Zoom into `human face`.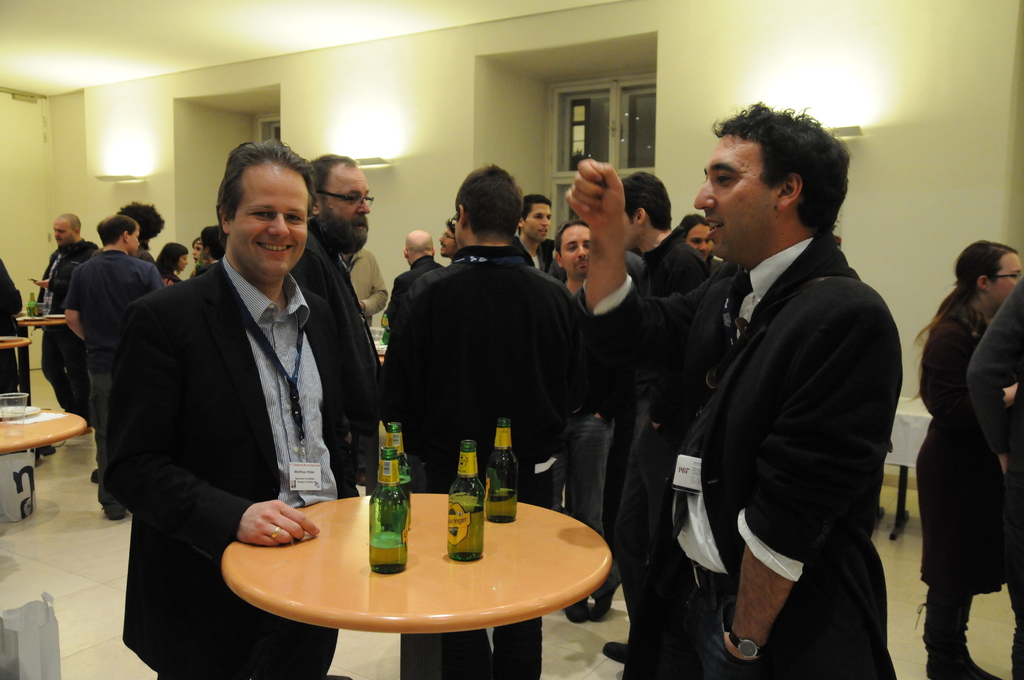
Zoom target: rect(179, 257, 187, 271).
